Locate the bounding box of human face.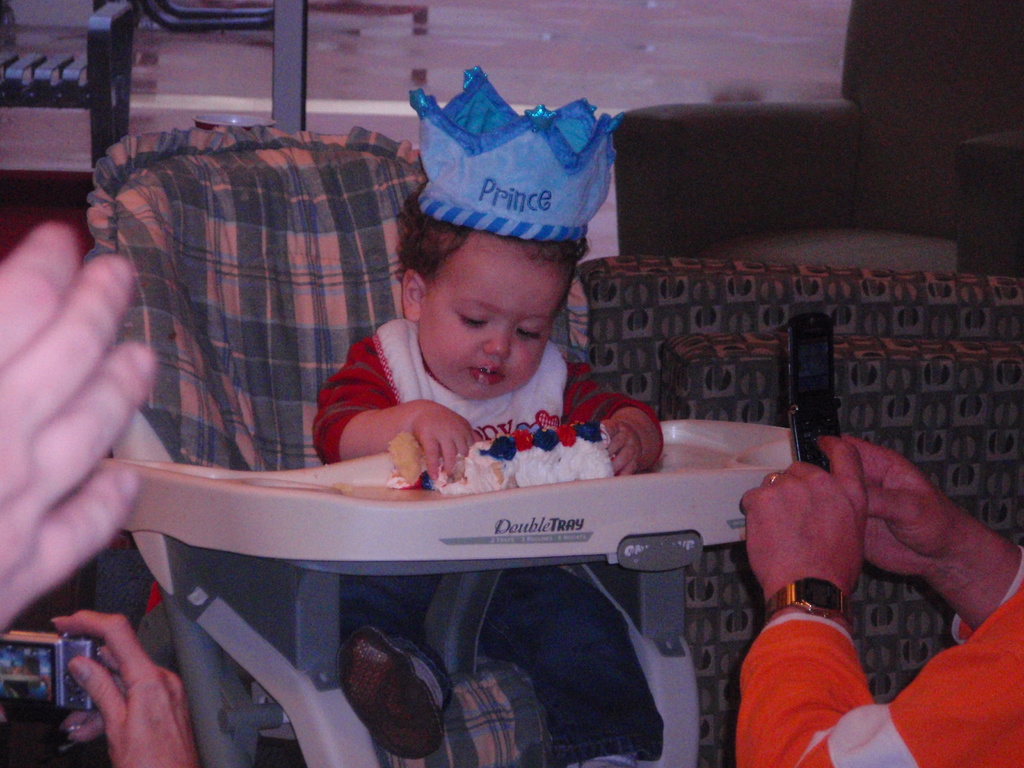
Bounding box: (420,234,571,397).
